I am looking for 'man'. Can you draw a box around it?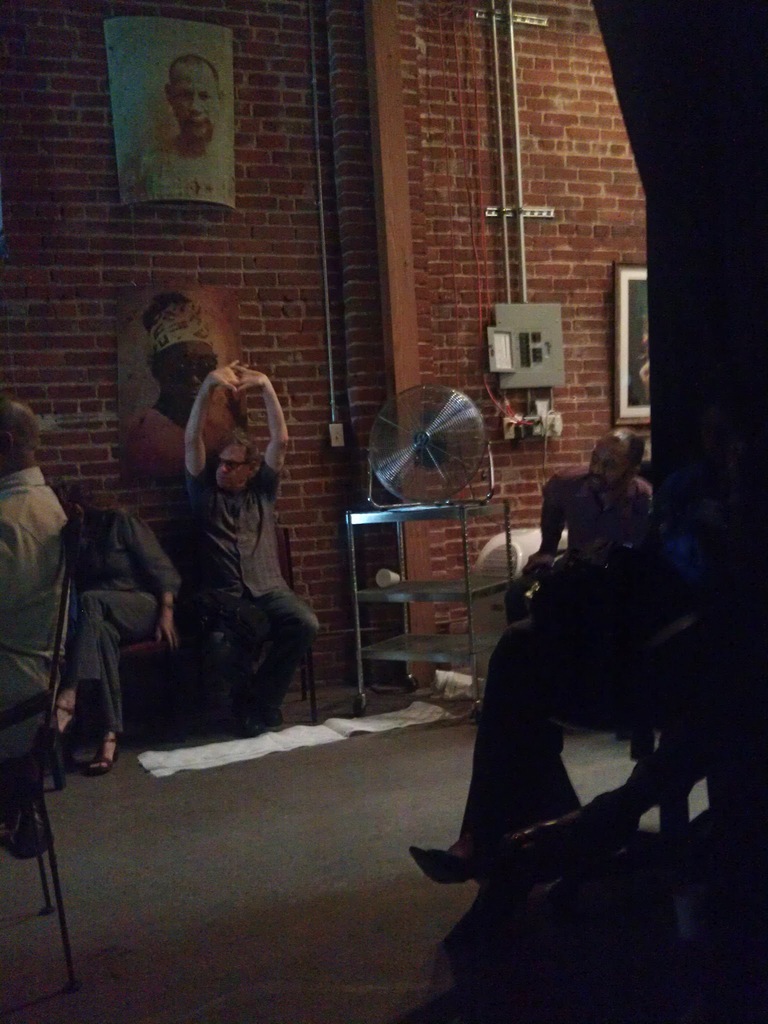
Sure, the bounding box is box(0, 396, 68, 761).
